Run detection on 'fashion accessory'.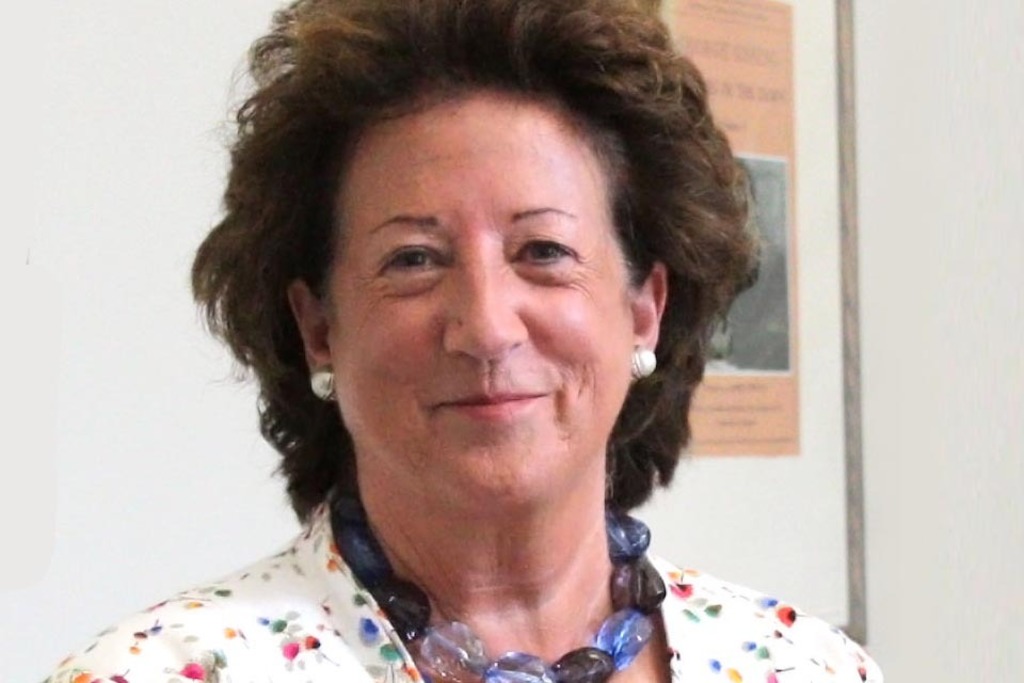
Result: (left=331, top=496, right=669, bottom=682).
